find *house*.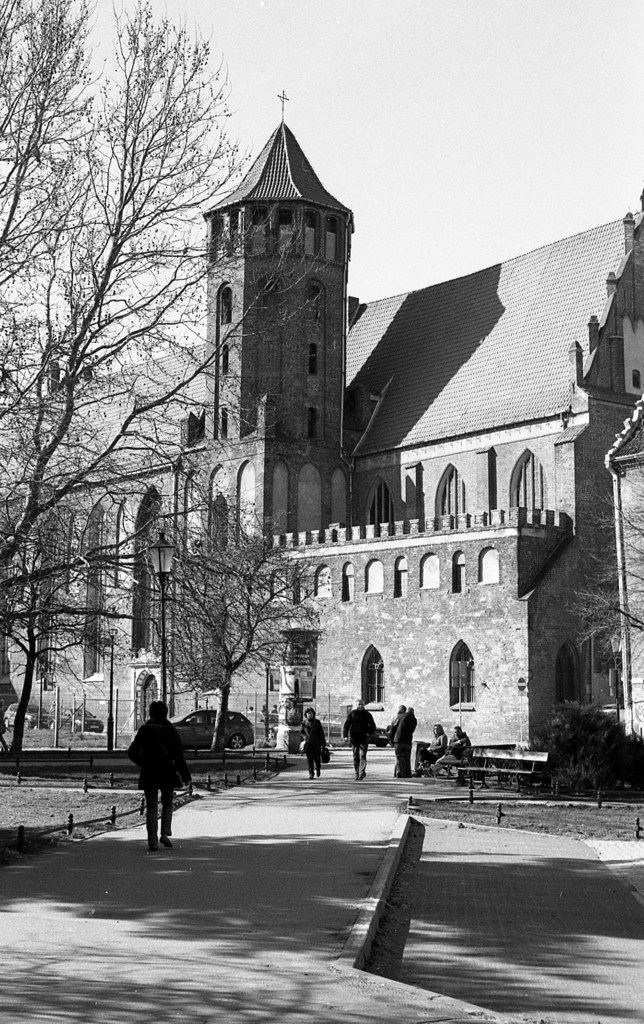
0/79/643/793.
